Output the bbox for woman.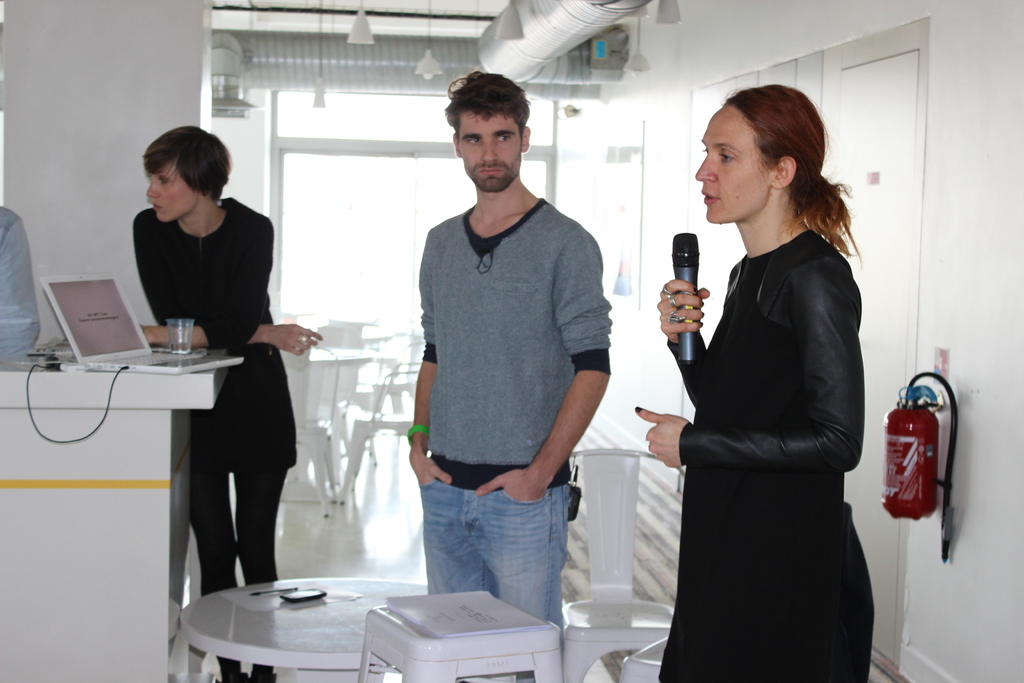
bbox=[634, 82, 876, 682].
